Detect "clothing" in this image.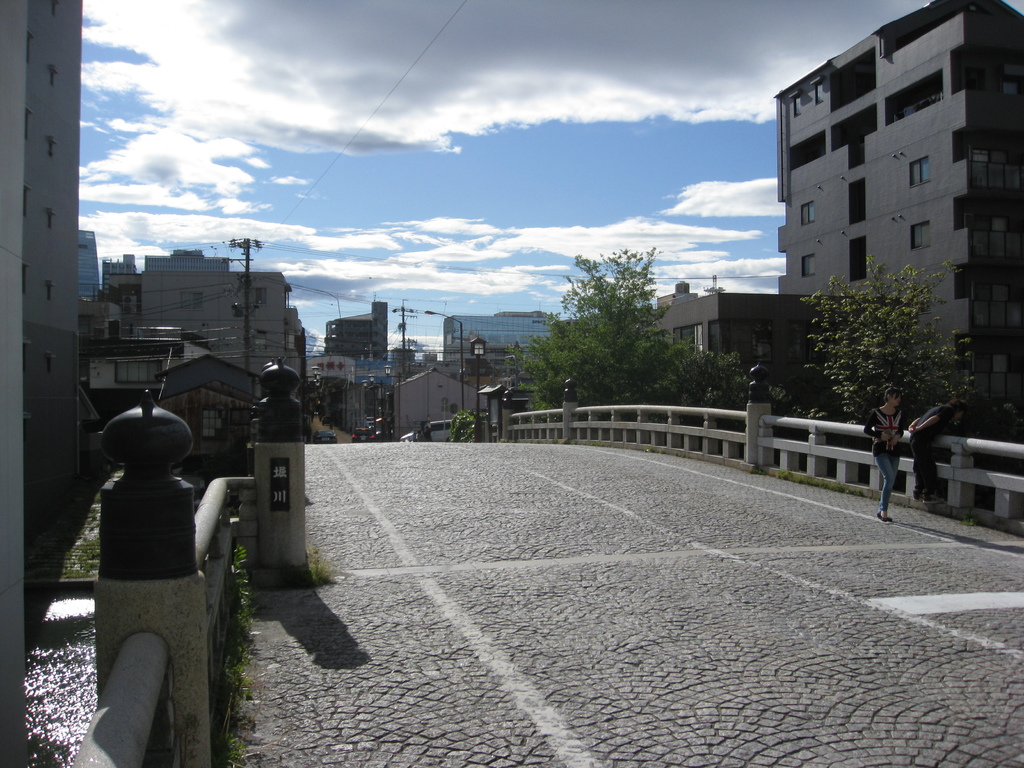
Detection: box=[865, 419, 905, 514].
